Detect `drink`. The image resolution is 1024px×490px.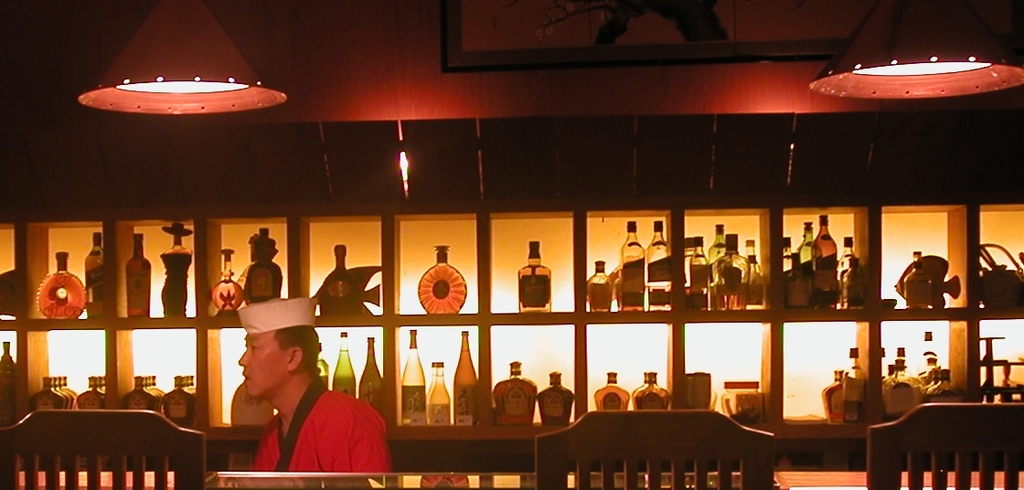
(784,218,858,308).
